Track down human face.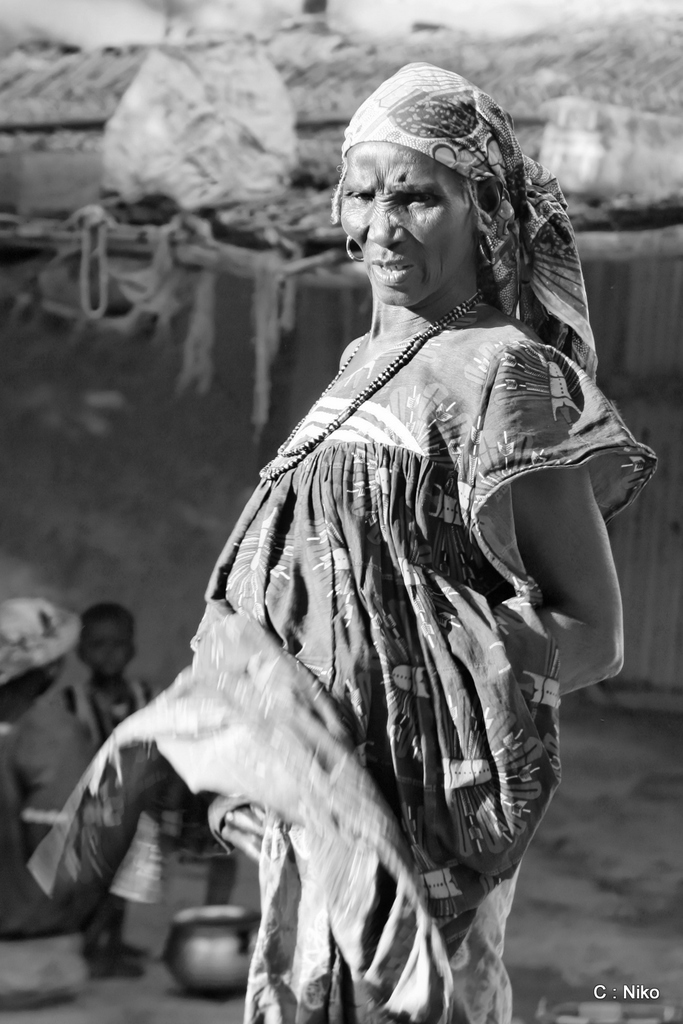
Tracked to bbox=[85, 616, 133, 683].
